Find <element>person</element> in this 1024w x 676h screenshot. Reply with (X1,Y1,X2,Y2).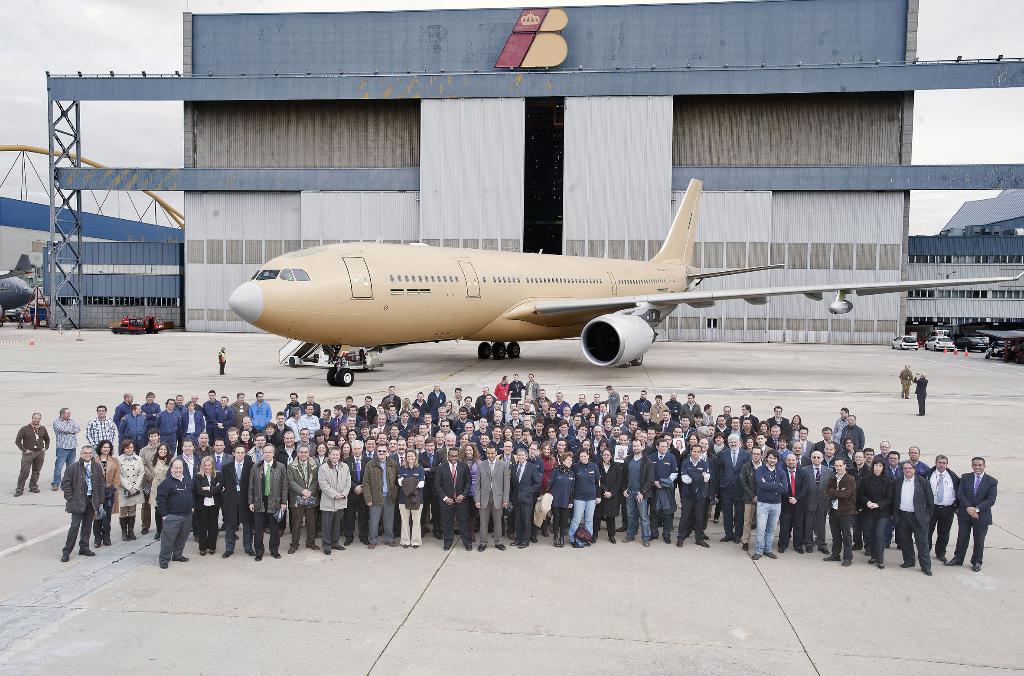
(657,409,681,431).
